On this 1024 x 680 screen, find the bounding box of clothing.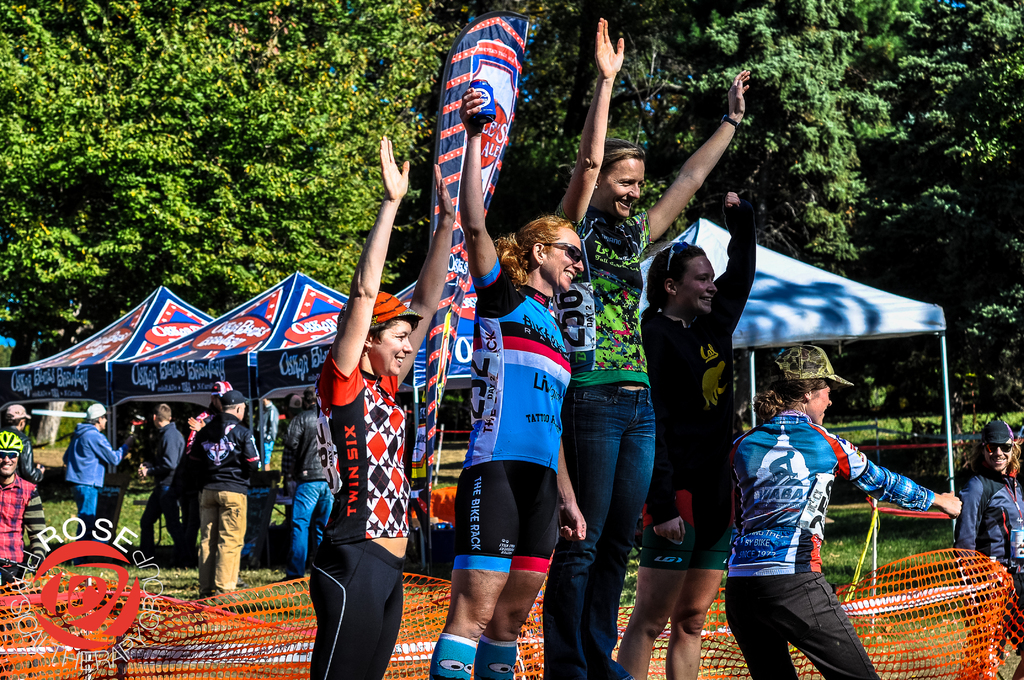
Bounding box: {"x1": 733, "y1": 393, "x2": 900, "y2": 655}.
